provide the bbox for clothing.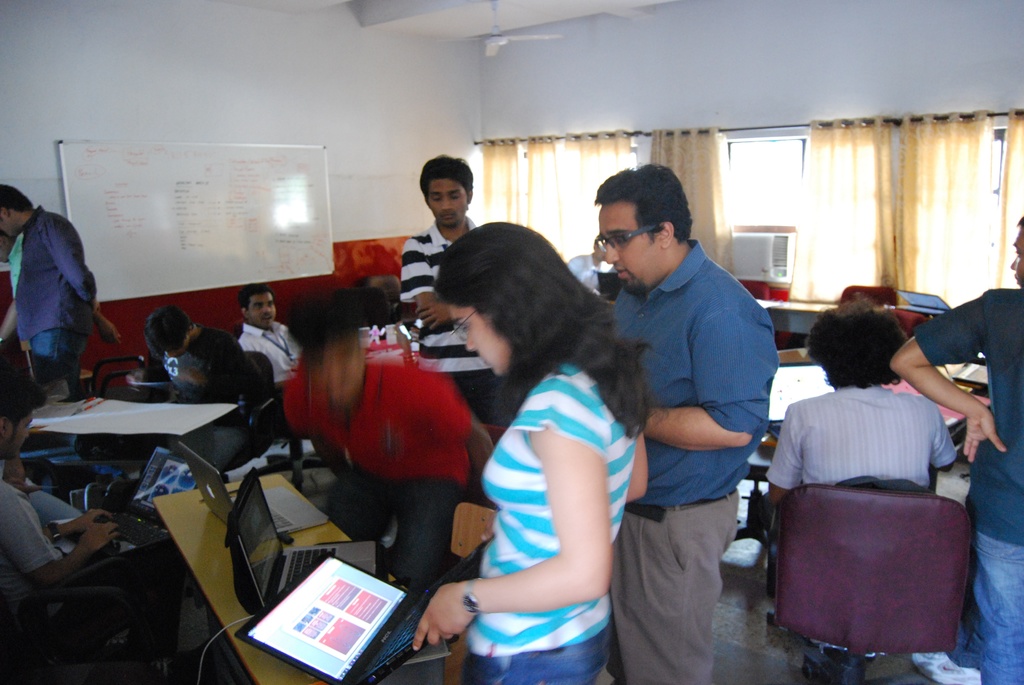
rect(140, 326, 259, 473).
